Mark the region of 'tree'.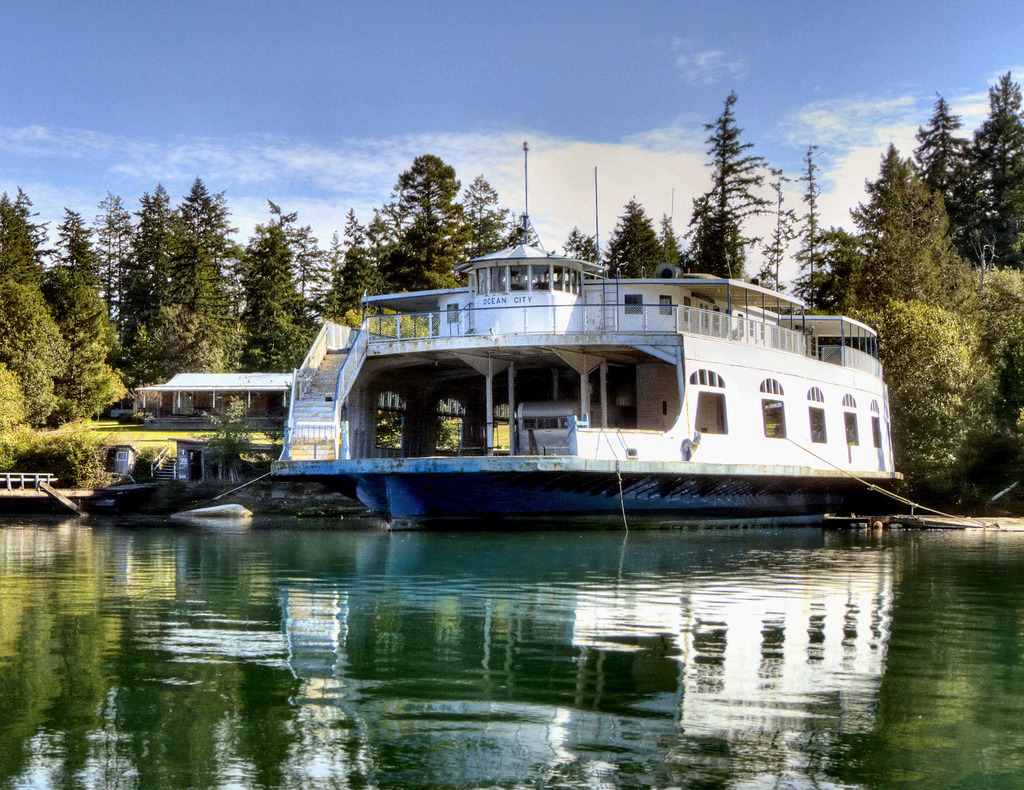
Region: (x1=447, y1=170, x2=510, y2=276).
